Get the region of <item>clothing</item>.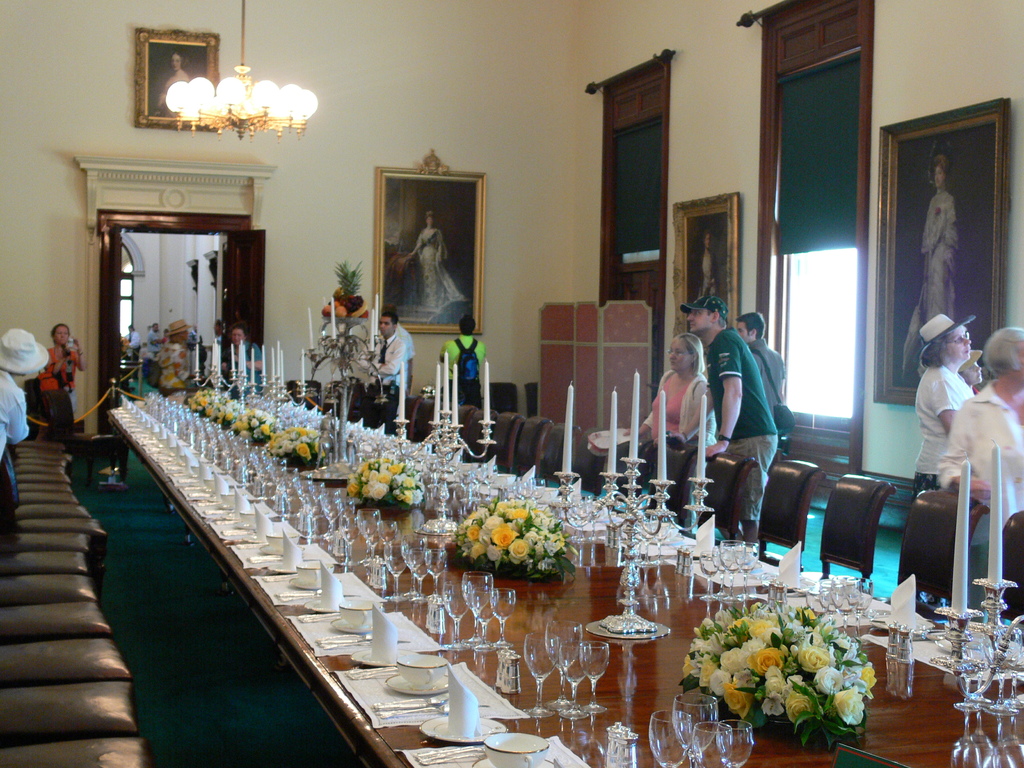
rect(946, 377, 1023, 540).
